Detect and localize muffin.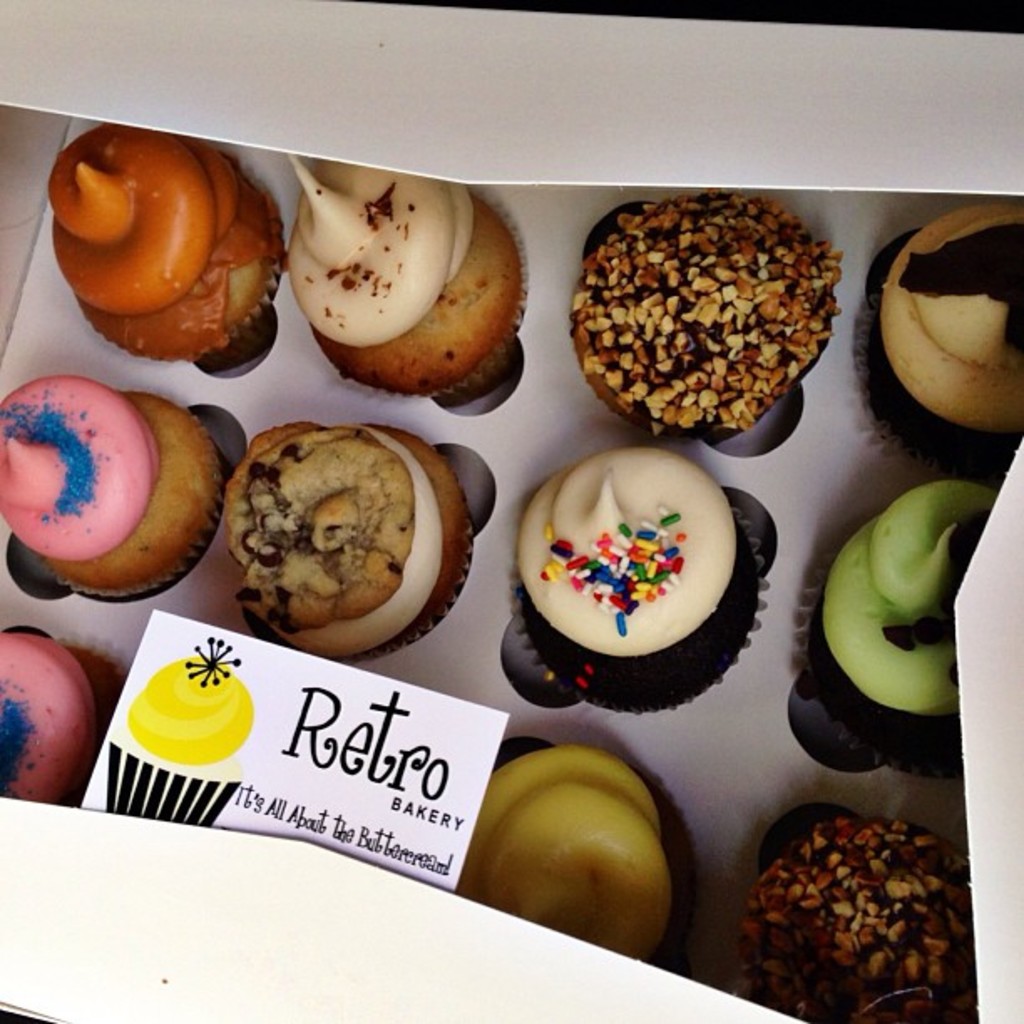
Localized at 728, 806, 972, 1022.
